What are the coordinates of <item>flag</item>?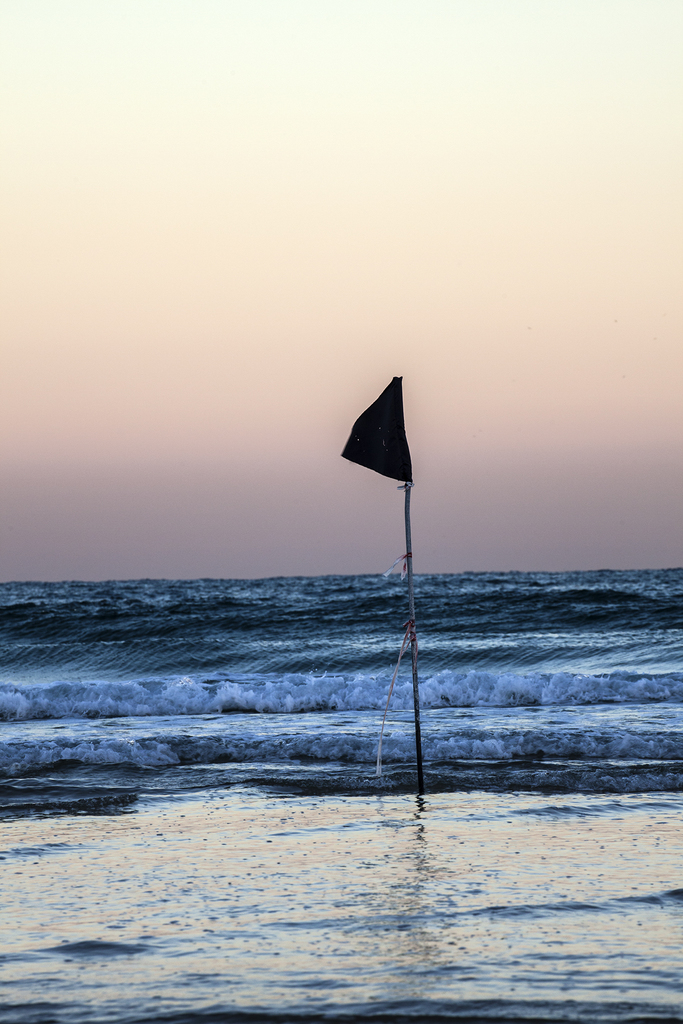
{"x1": 340, "y1": 372, "x2": 412, "y2": 484}.
